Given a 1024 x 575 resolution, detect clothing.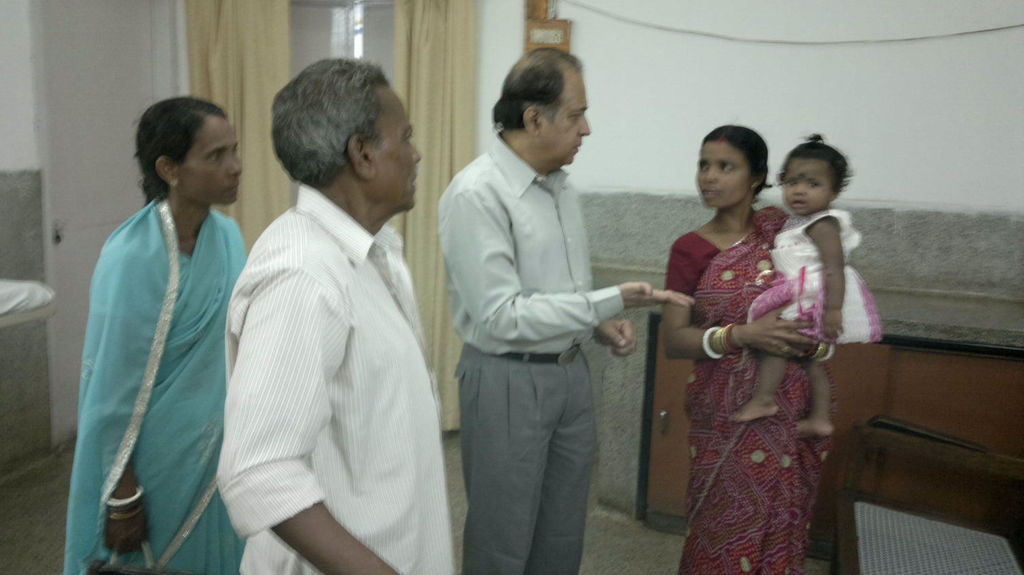
select_region(65, 192, 246, 574).
